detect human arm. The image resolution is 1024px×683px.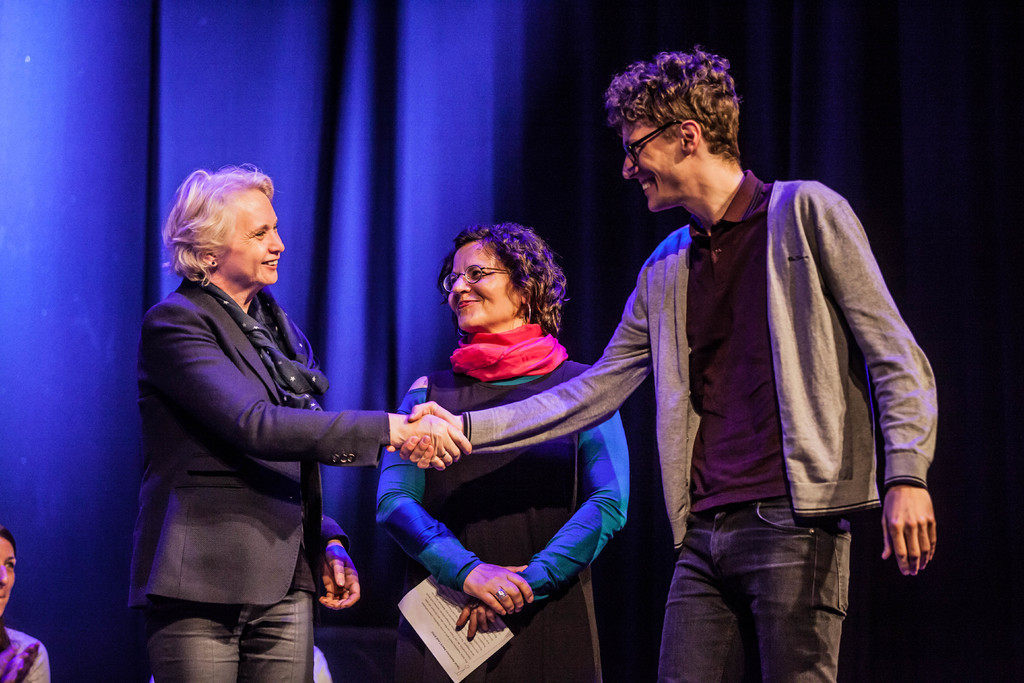
{"x1": 150, "y1": 304, "x2": 475, "y2": 466}.
